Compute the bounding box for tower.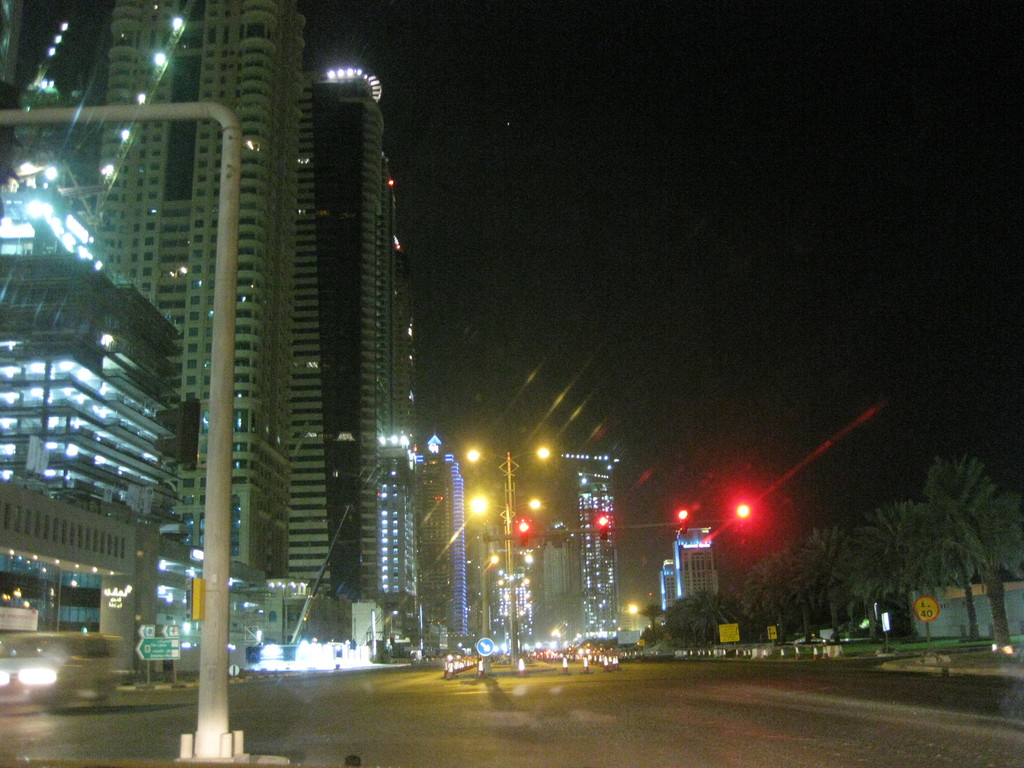
bbox(84, 0, 290, 590).
